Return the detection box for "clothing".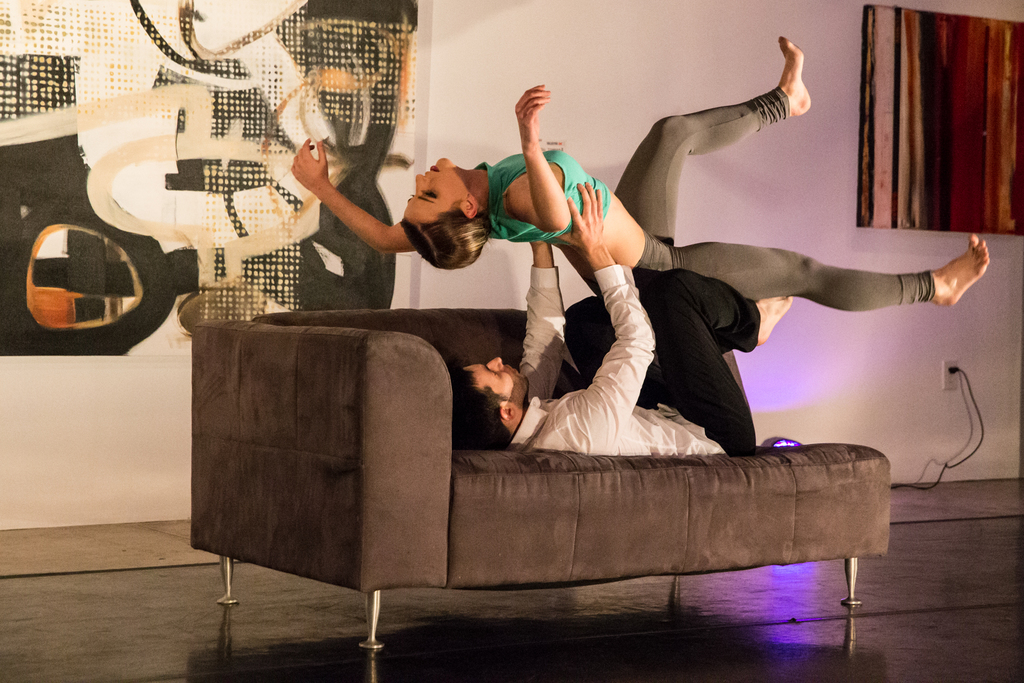
{"left": 508, "top": 268, "right": 760, "bottom": 454}.
